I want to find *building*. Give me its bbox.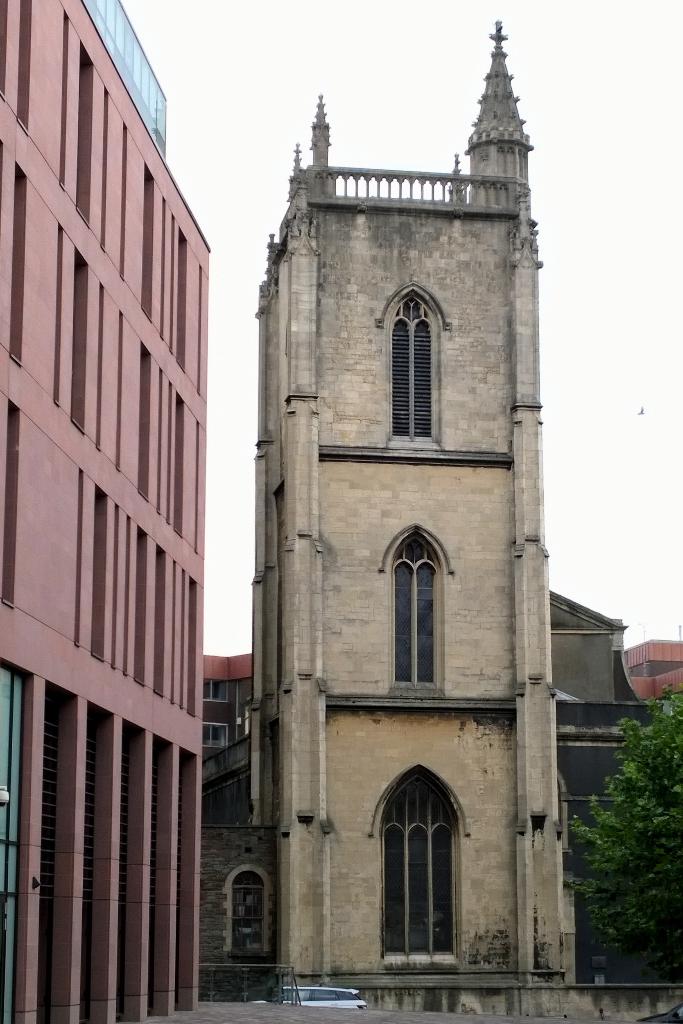
Rect(550, 591, 623, 705).
